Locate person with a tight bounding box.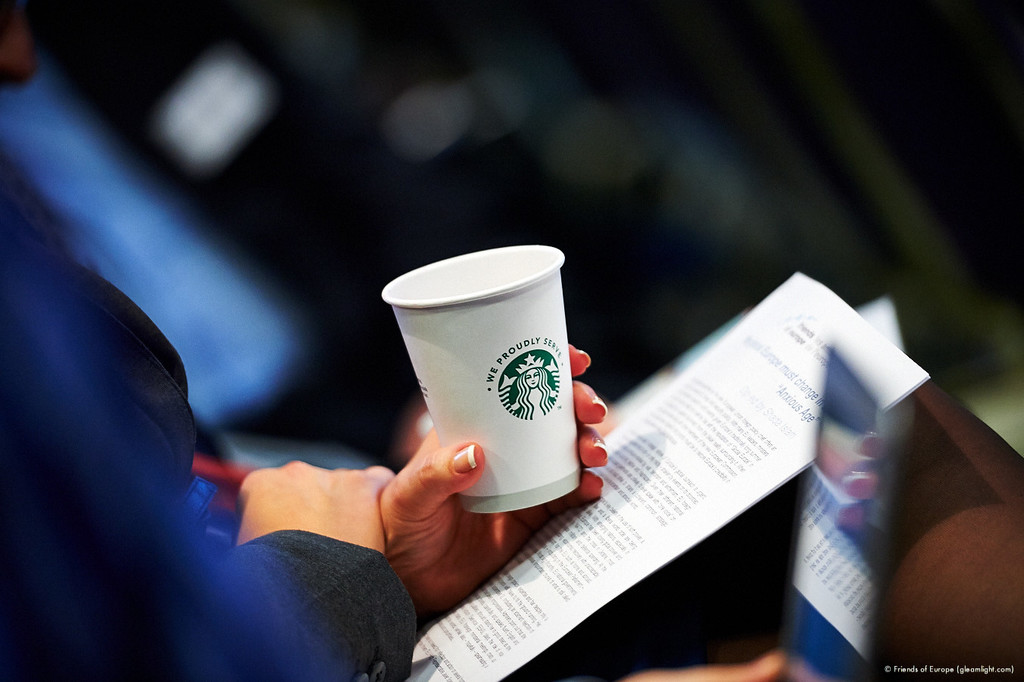
0:0:615:681.
